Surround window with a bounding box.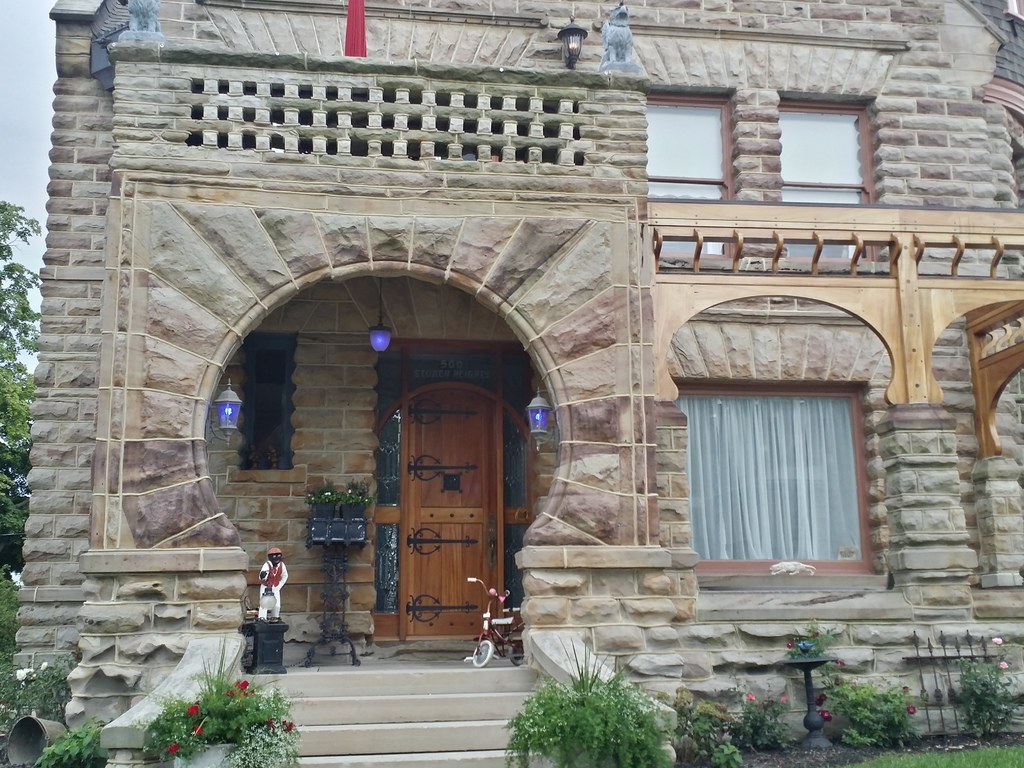
select_region(238, 332, 298, 470).
